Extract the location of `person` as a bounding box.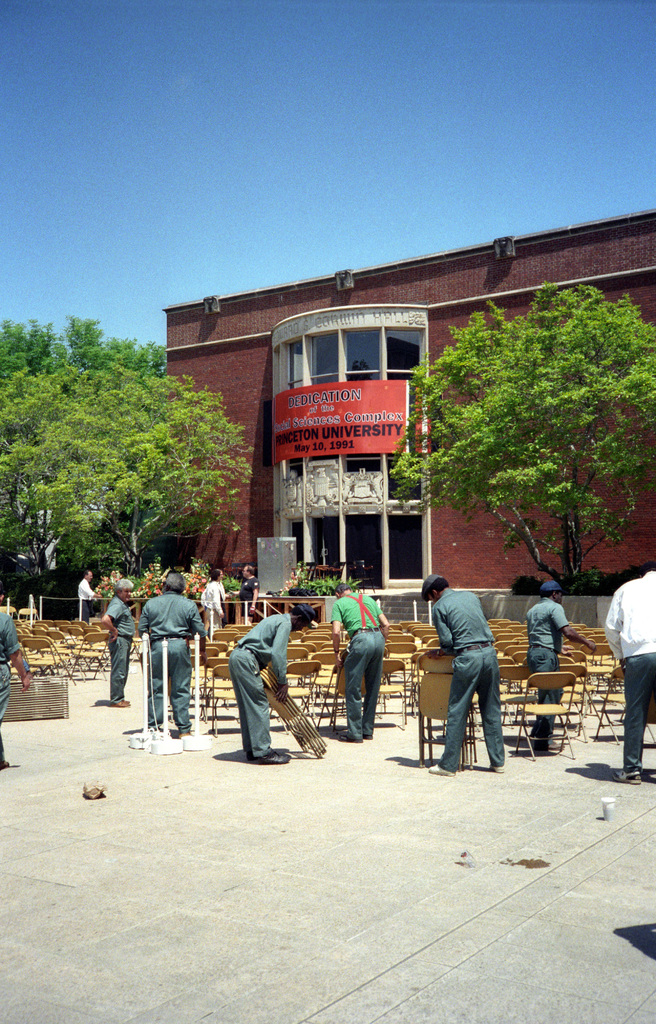
select_region(240, 568, 259, 615).
